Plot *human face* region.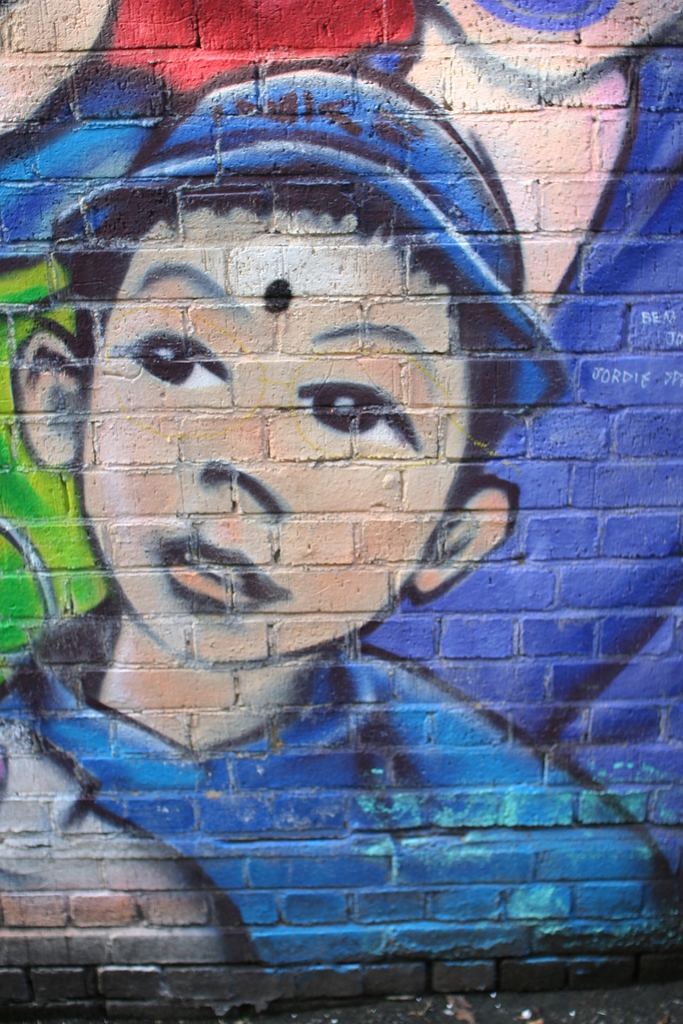
Plotted at <region>74, 195, 494, 692</region>.
